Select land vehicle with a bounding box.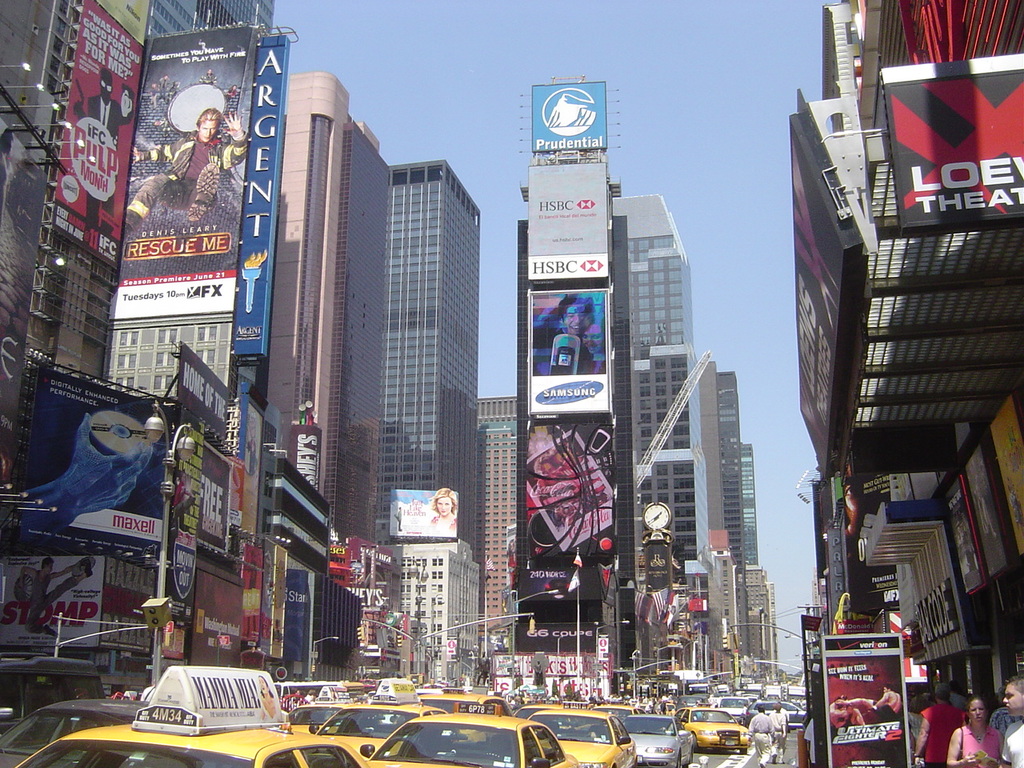
(367,708,573,767).
